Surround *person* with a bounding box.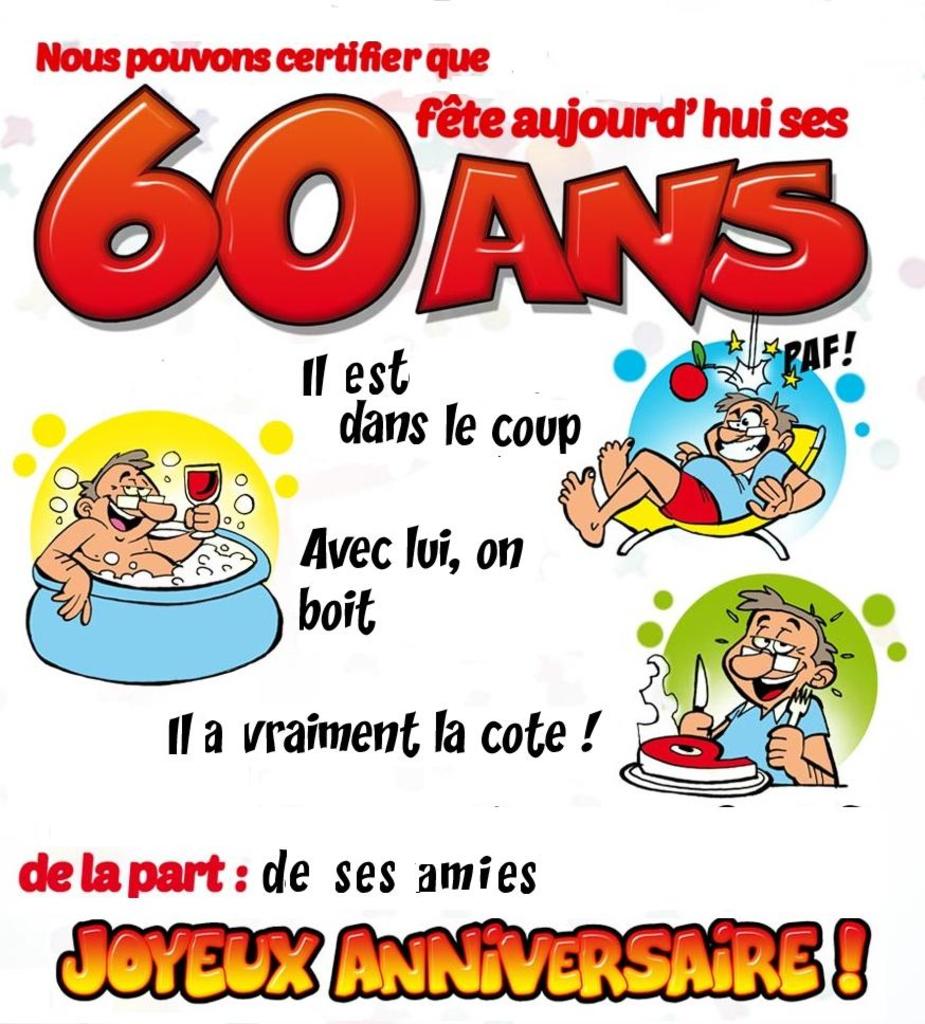
region(684, 587, 849, 789).
